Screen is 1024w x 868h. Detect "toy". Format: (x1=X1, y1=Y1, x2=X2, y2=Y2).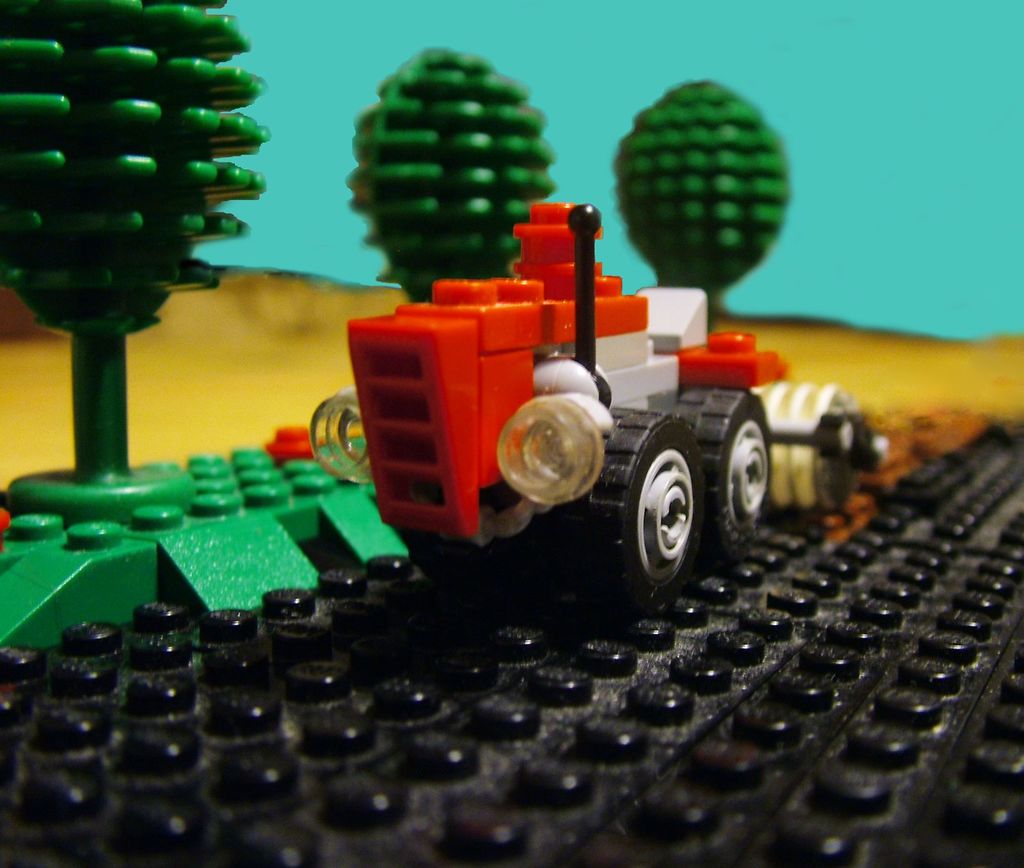
(x1=321, y1=189, x2=803, y2=599).
